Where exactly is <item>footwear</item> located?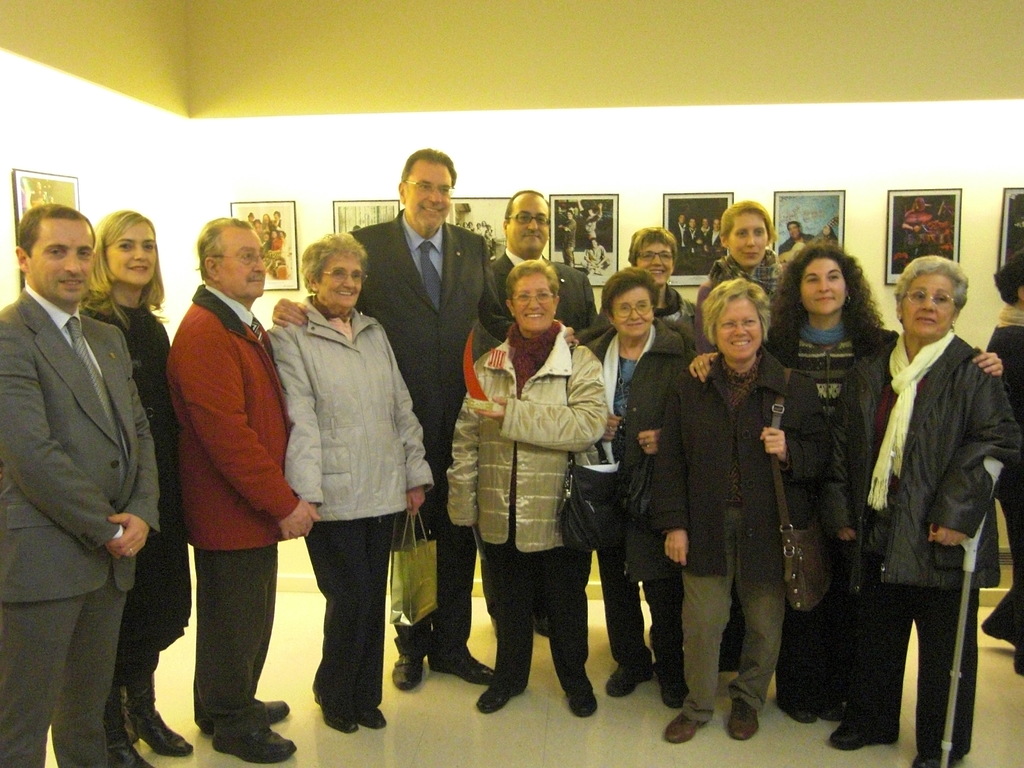
Its bounding box is <bbox>601, 669, 650, 696</bbox>.
